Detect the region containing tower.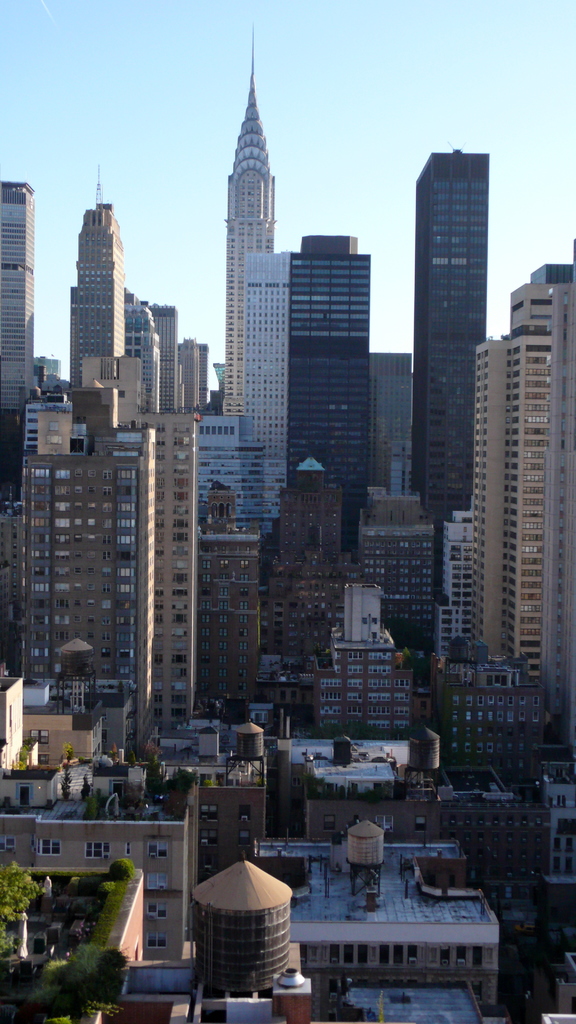
l=33, t=356, r=65, b=381.
